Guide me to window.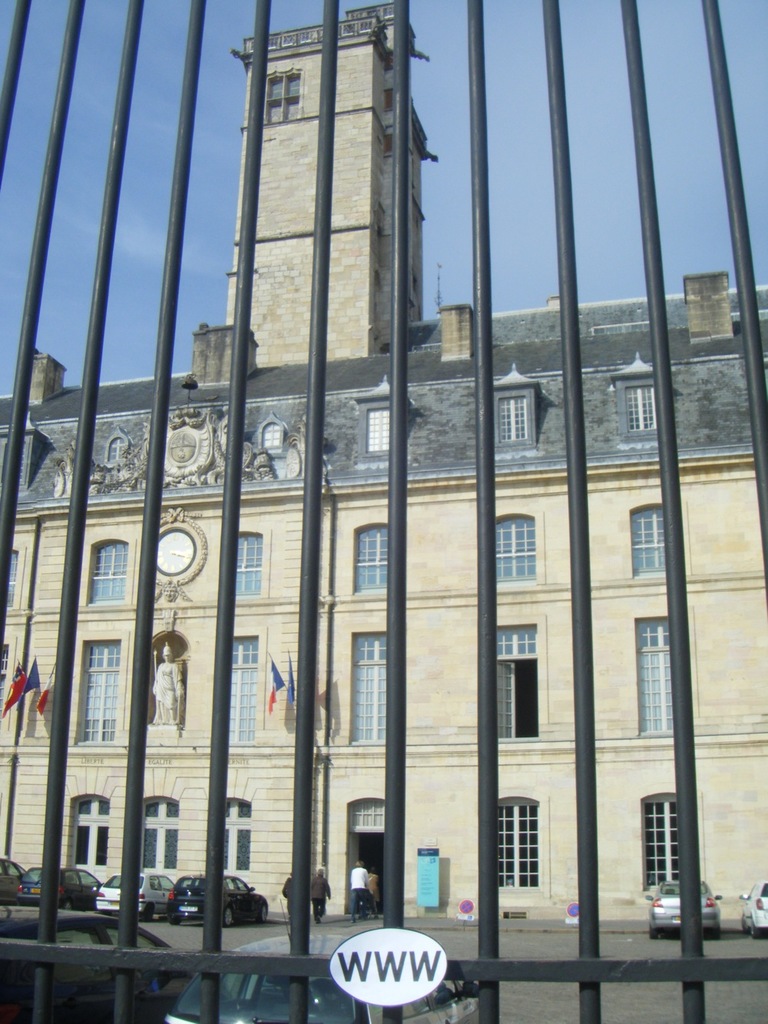
Guidance: 349/630/392/741.
